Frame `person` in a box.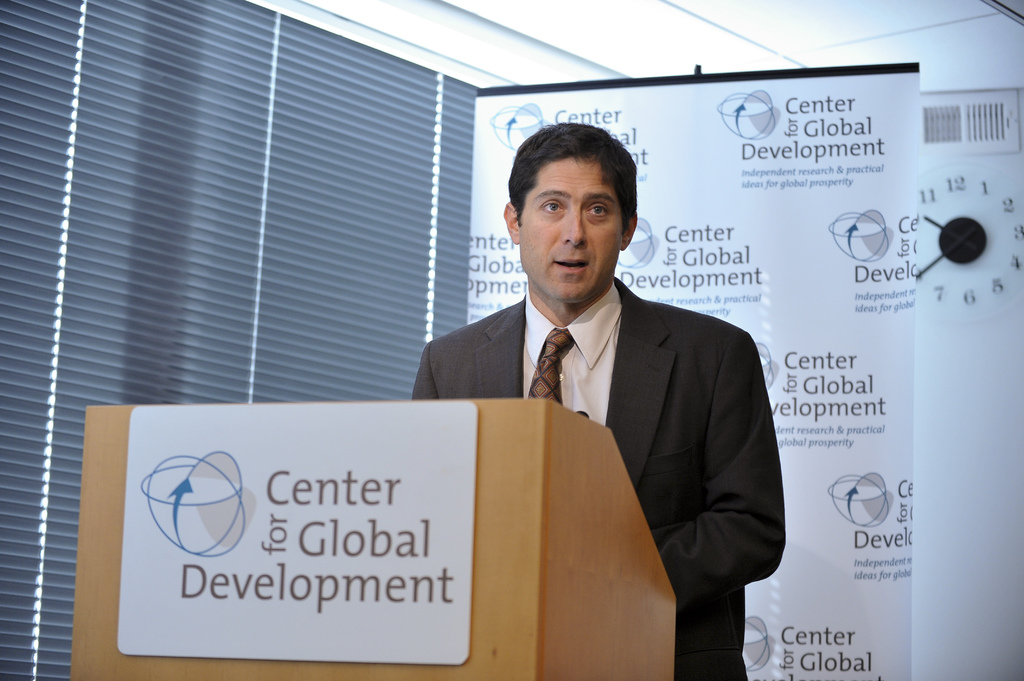
{"x1": 428, "y1": 122, "x2": 774, "y2": 659}.
